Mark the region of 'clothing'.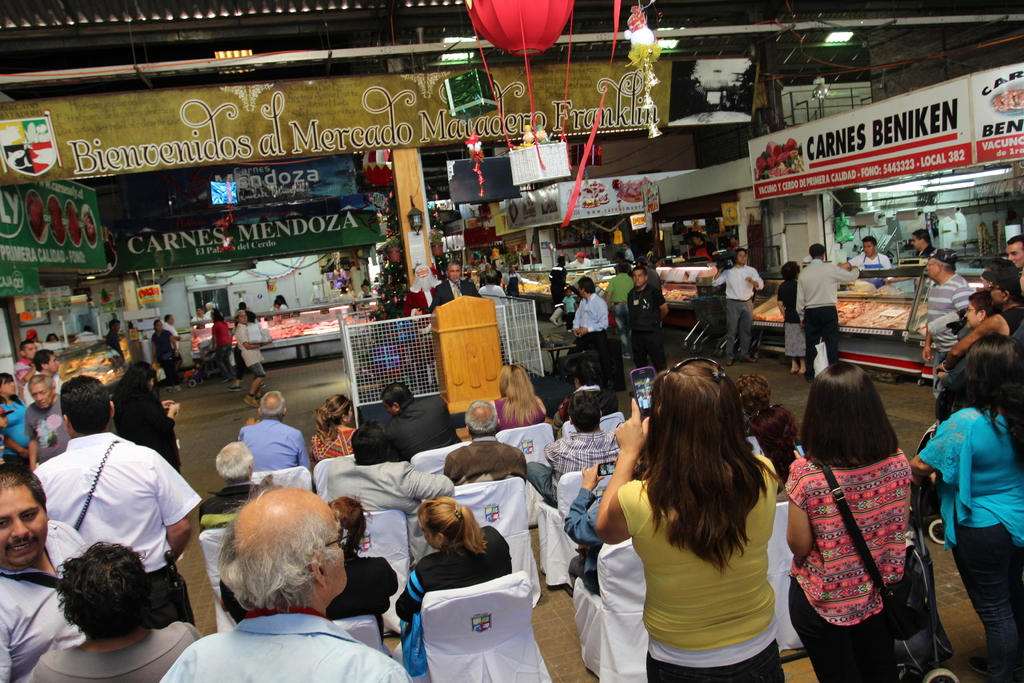
Region: {"left": 795, "top": 258, "right": 859, "bottom": 375}.
